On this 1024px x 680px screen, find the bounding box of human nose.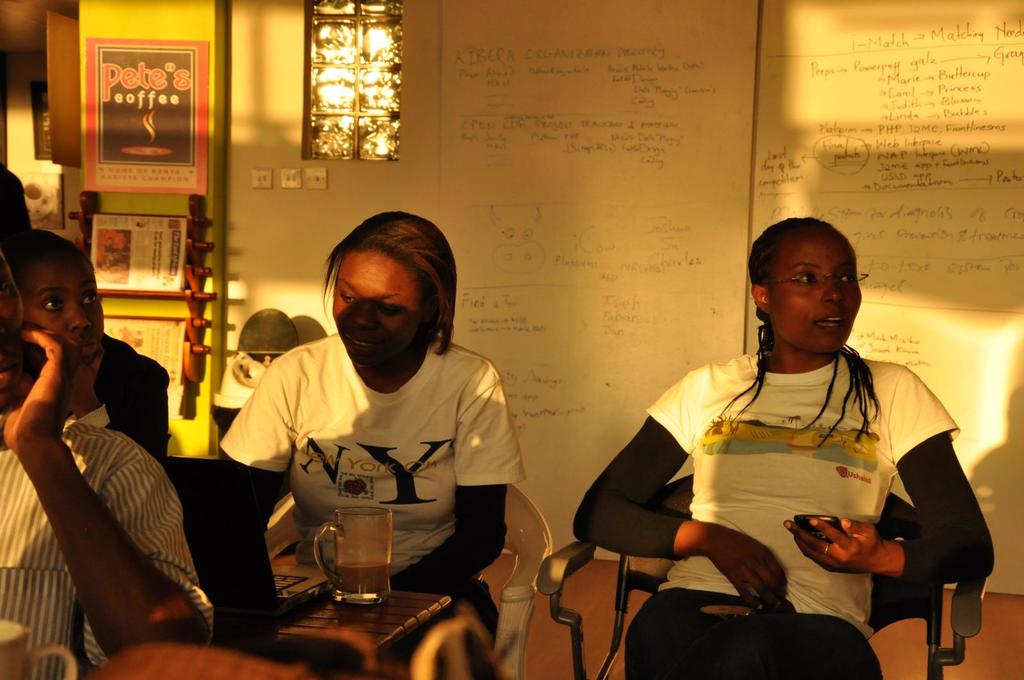
Bounding box: x1=349, y1=303, x2=378, y2=330.
